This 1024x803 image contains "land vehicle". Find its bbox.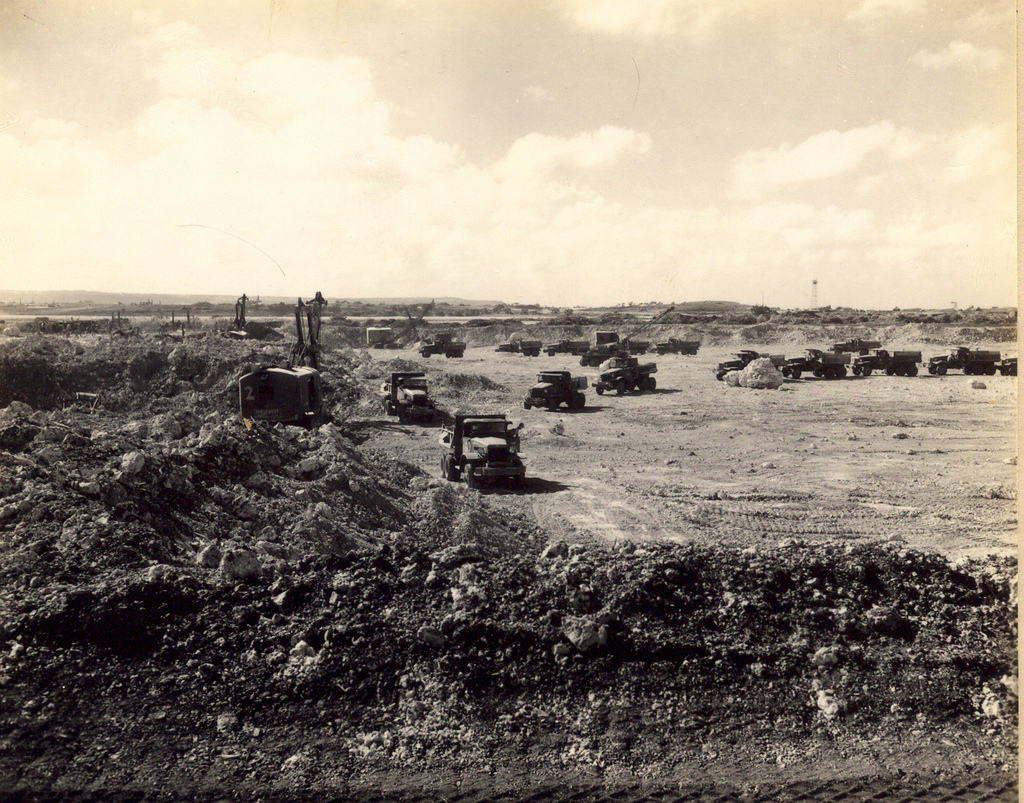
<box>439,404,542,494</box>.
